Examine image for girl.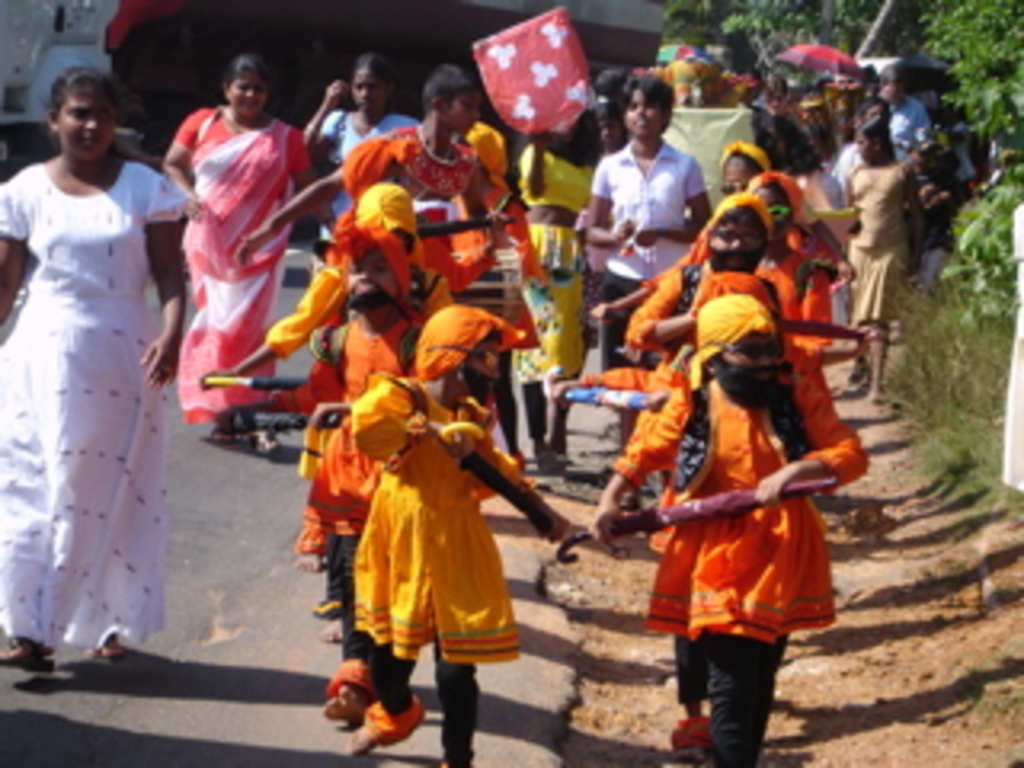
Examination result: <bbox>755, 115, 832, 208</bbox>.
